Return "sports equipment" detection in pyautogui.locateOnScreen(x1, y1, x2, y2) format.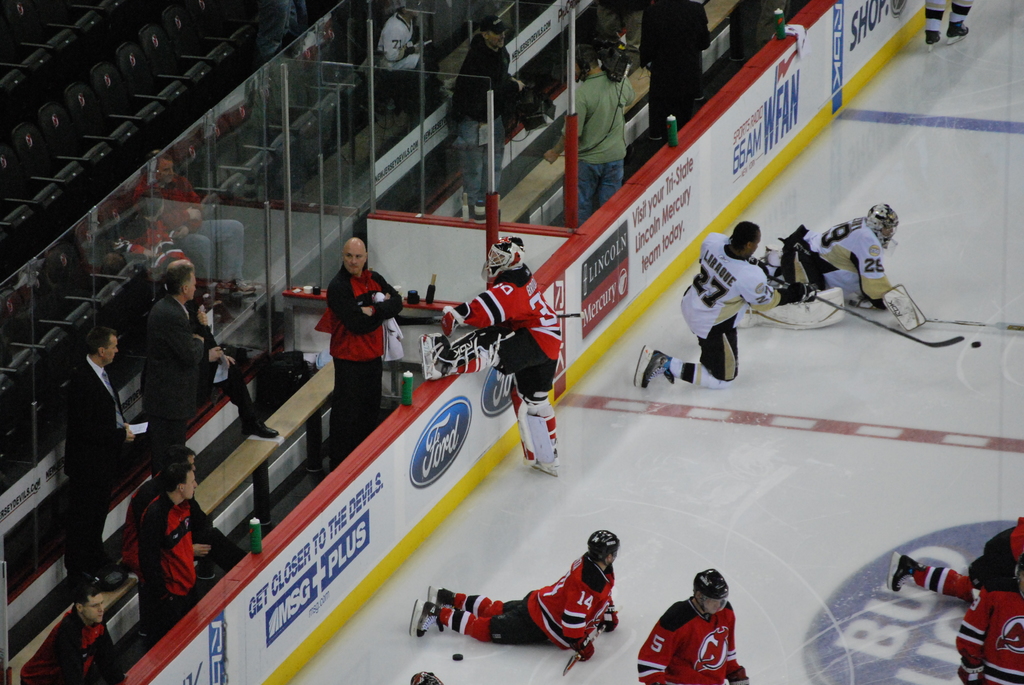
pyautogui.locateOnScreen(815, 295, 966, 350).
